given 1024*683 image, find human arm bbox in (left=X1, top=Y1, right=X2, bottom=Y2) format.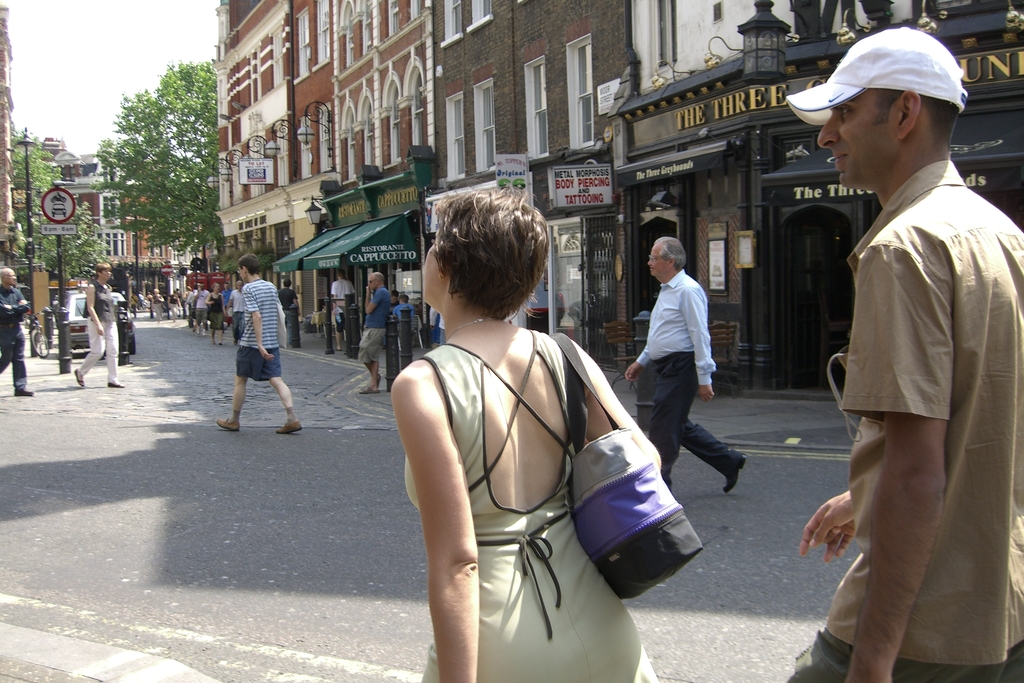
(left=205, top=293, right=212, bottom=306).
